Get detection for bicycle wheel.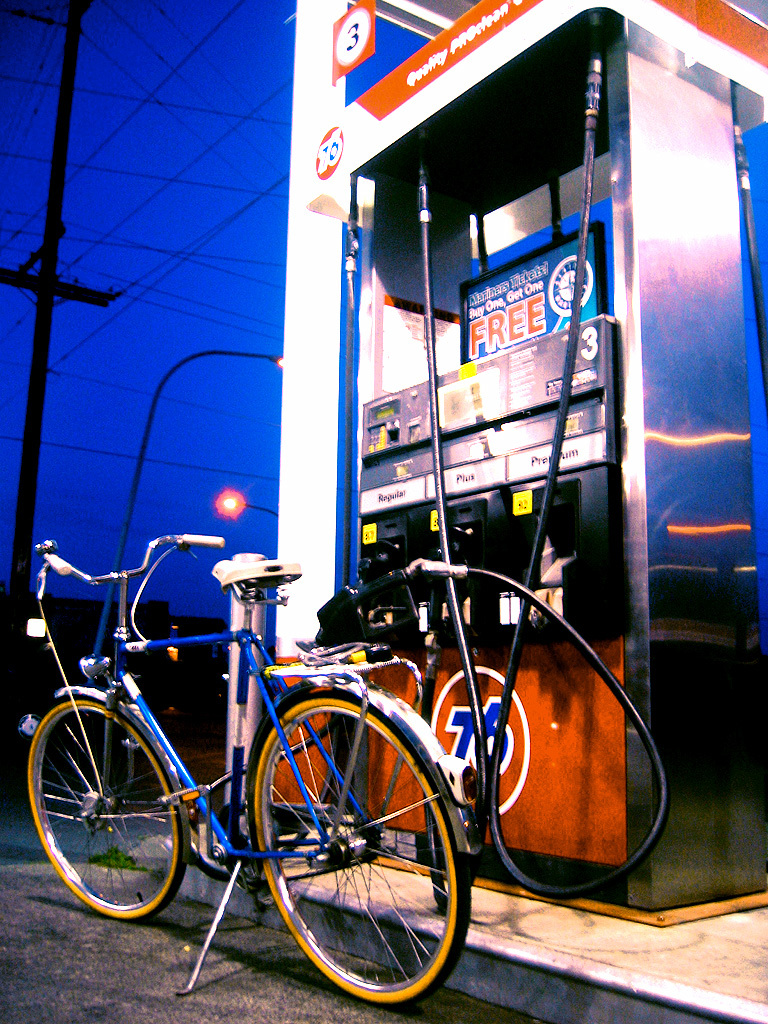
Detection: Rect(226, 690, 472, 999).
